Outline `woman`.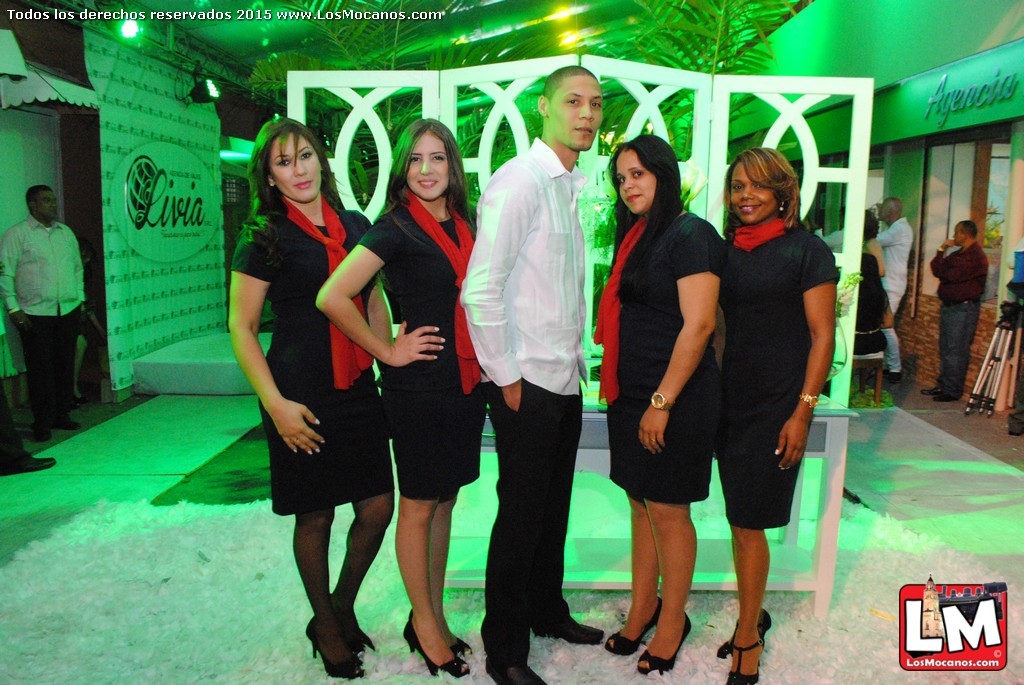
Outline: <box>320,114,499,682</box>.
